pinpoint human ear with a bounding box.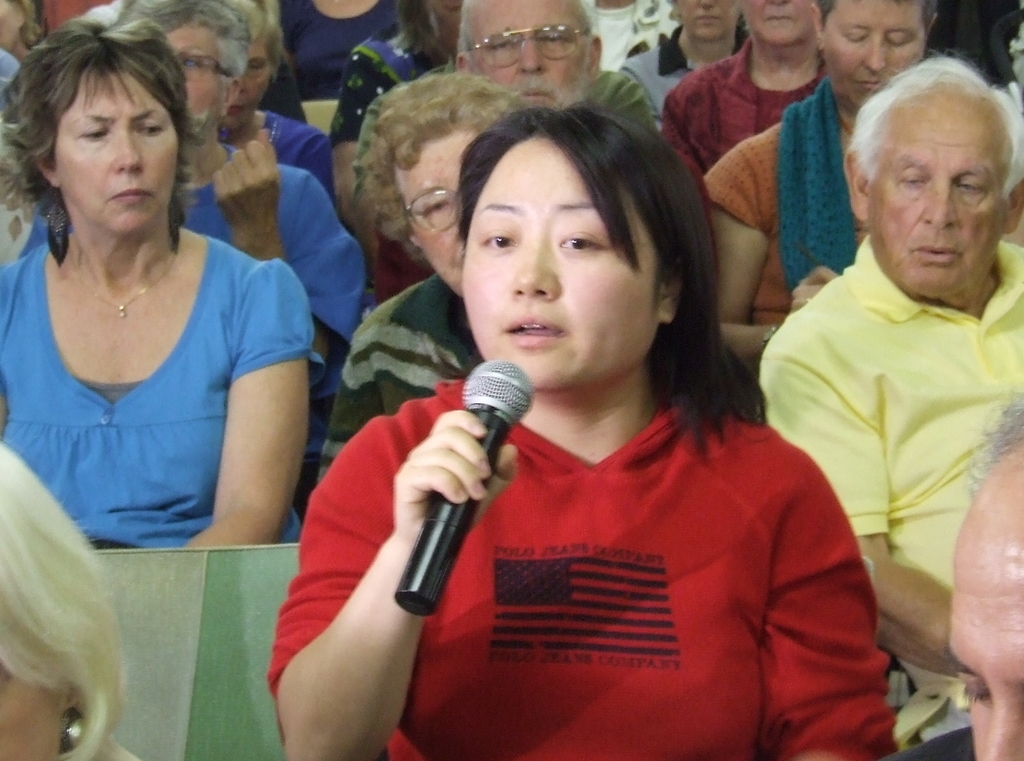
region(846, 152, 871, 221).
